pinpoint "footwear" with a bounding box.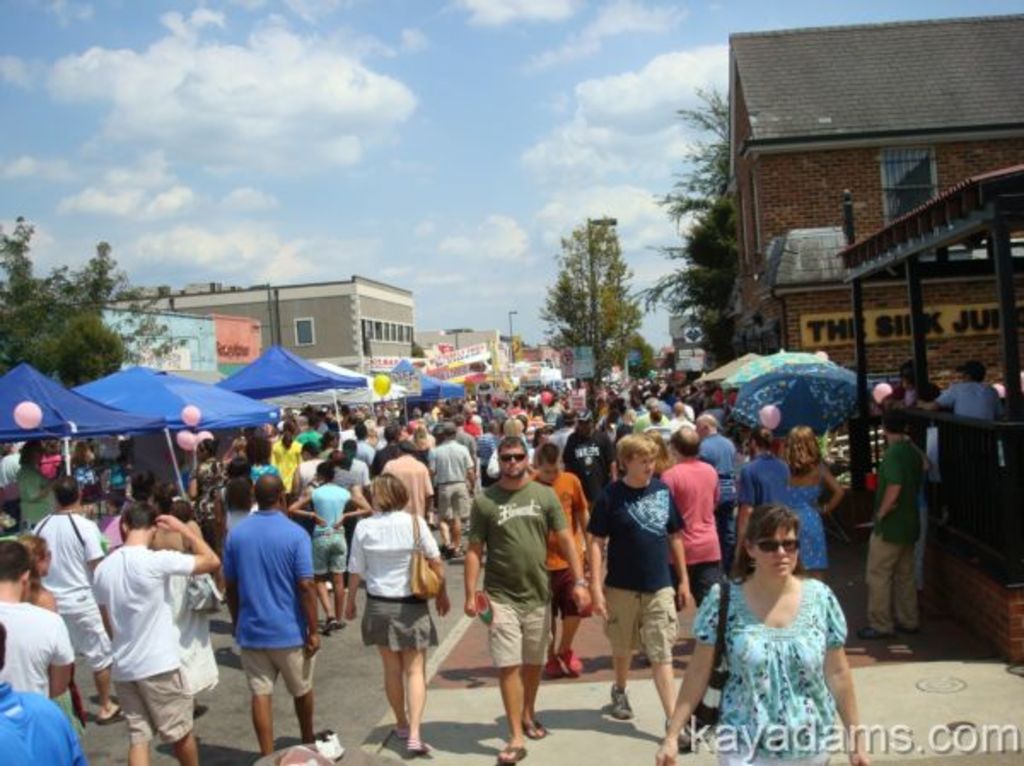
bbox=(522, 718, 546, 740).
